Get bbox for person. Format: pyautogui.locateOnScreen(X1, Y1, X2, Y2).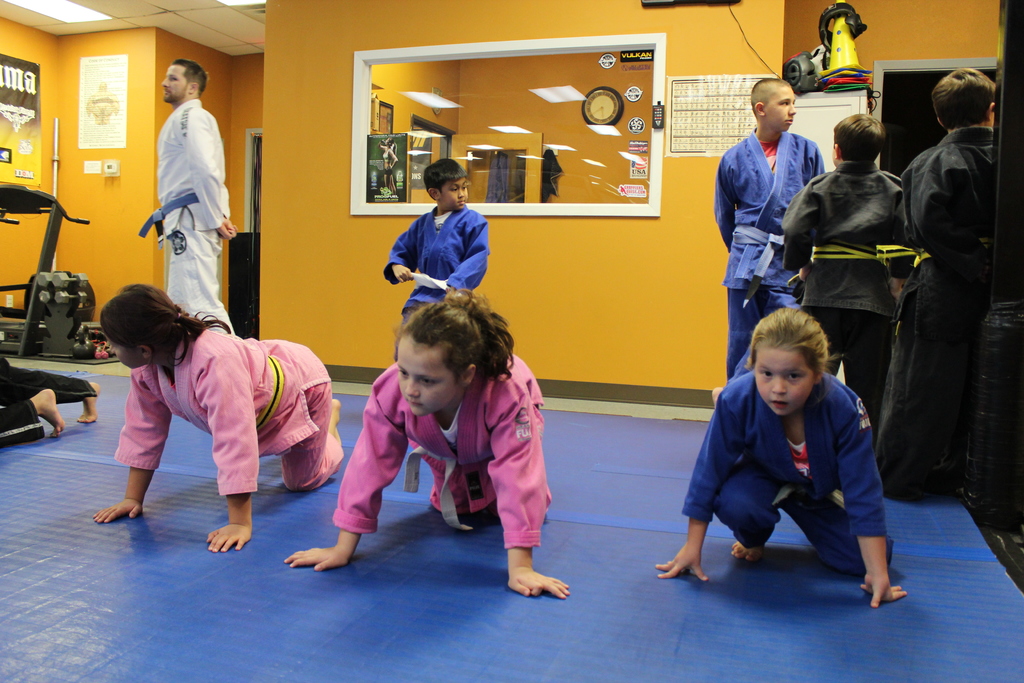
pyautogui.locateOnScreen(870, 65, 999, 499).
